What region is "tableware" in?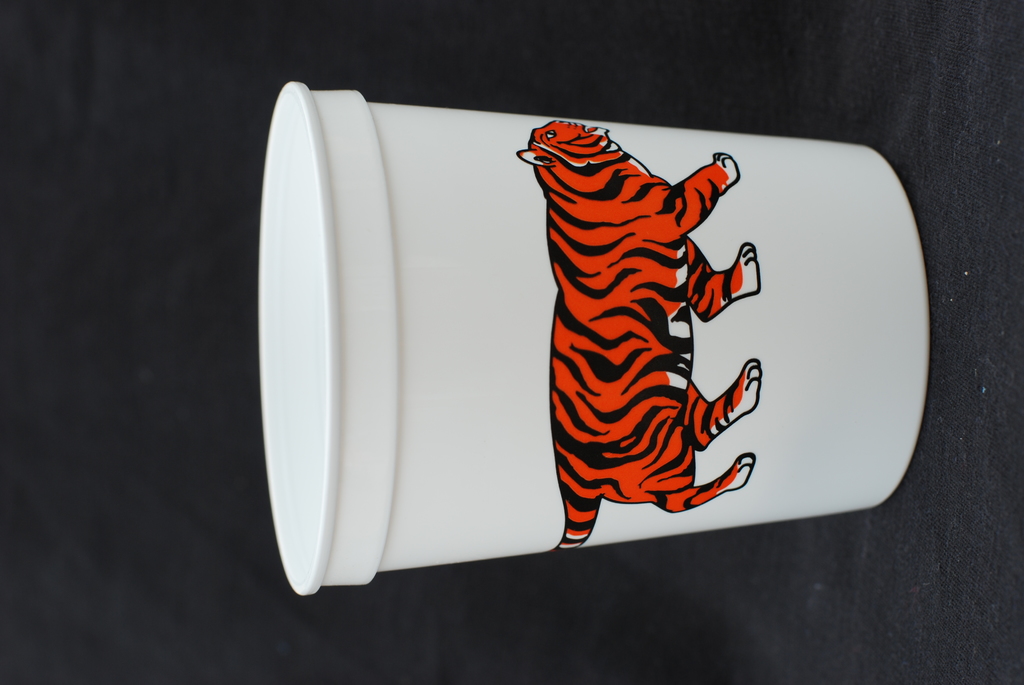
Rect(256, 75, 930, 591).
